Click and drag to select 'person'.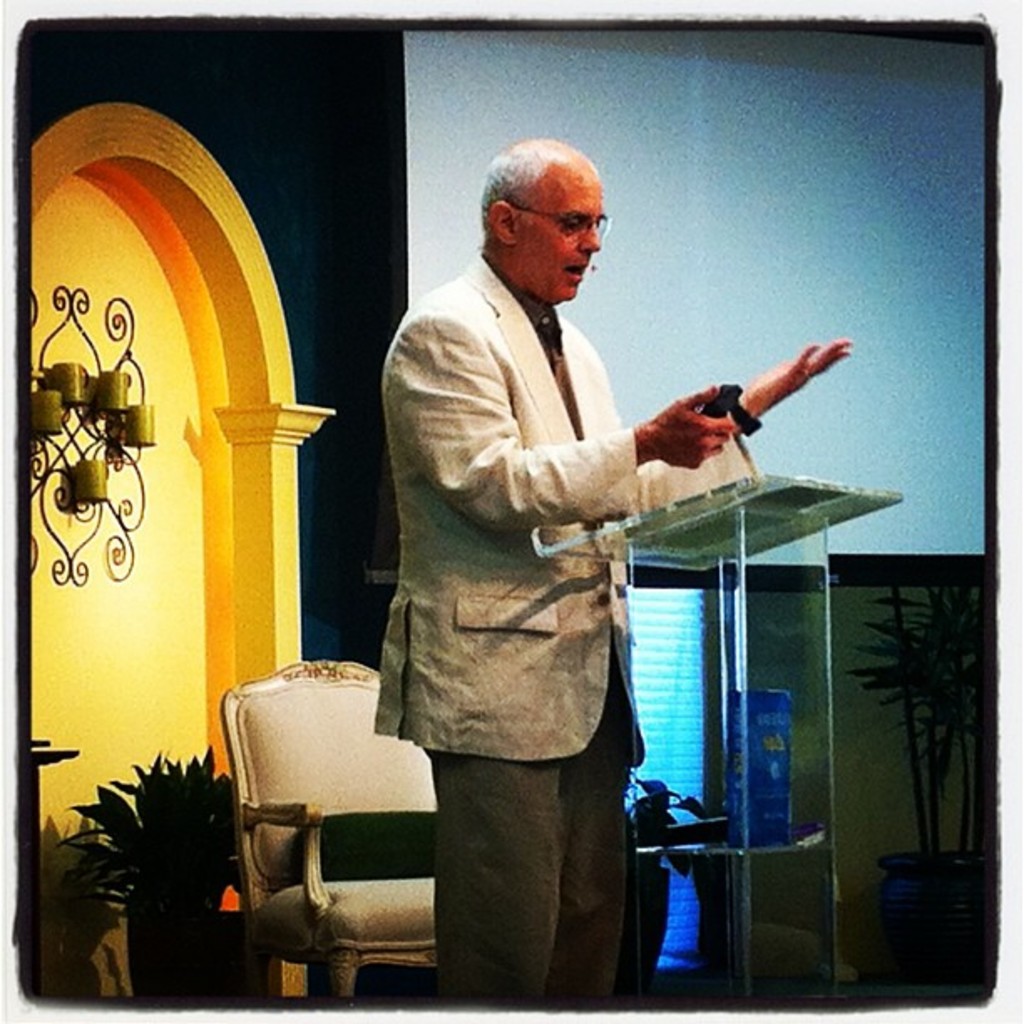
Selection: x1=336, y1=141, x2=776, y2=1006.
